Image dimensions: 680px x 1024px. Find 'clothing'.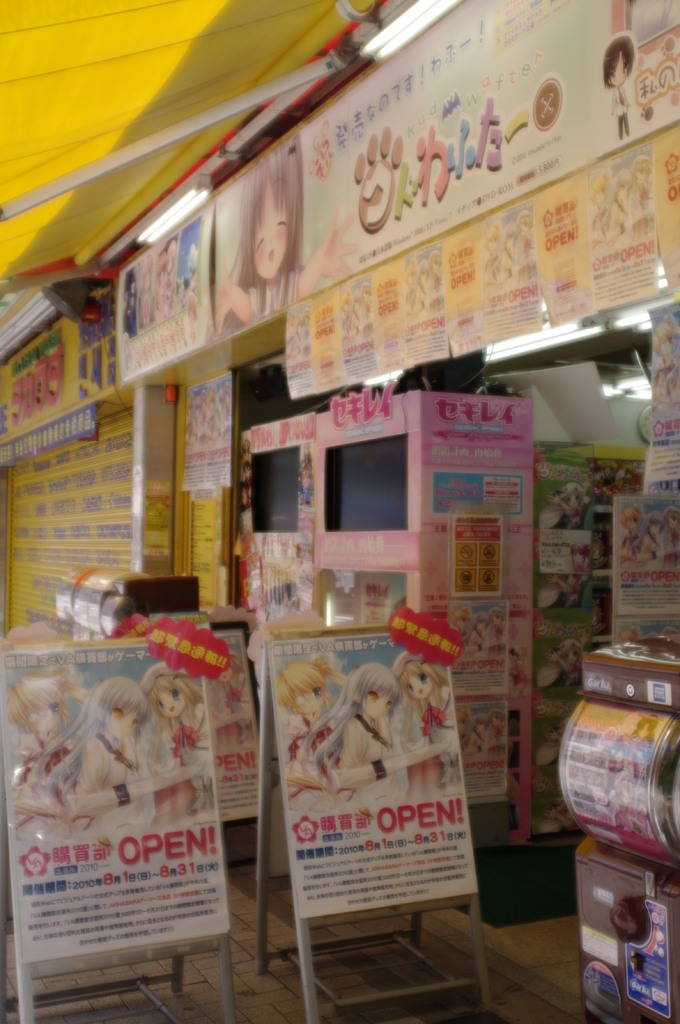
x1=459 y1=627 x2=471 y2=648.
